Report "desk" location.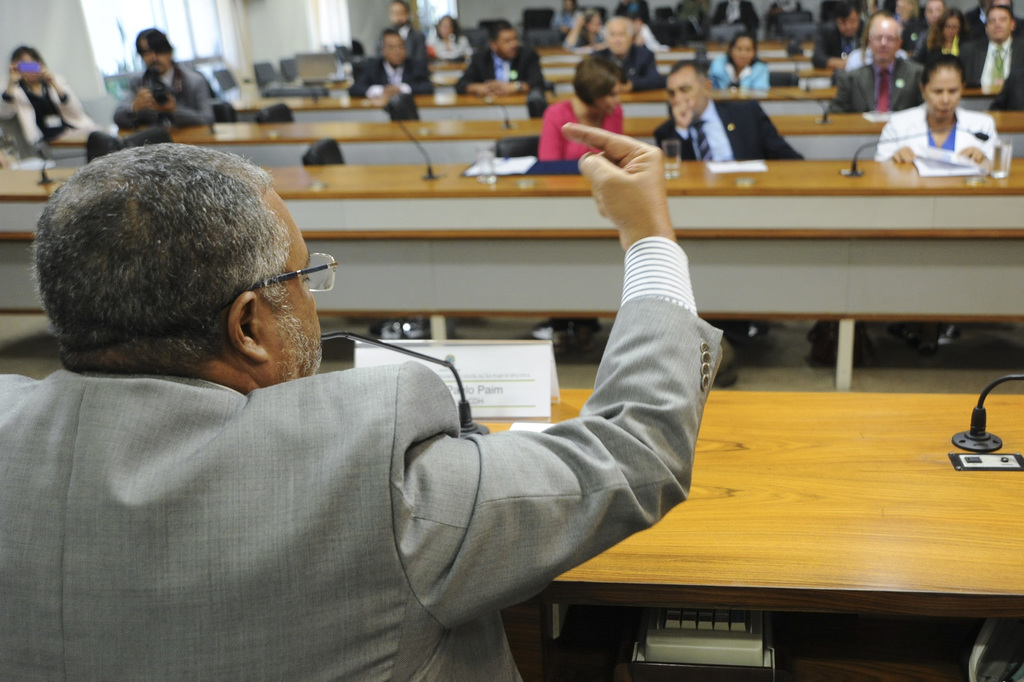
Report: bbox=[473, 389, 1023, 681].
